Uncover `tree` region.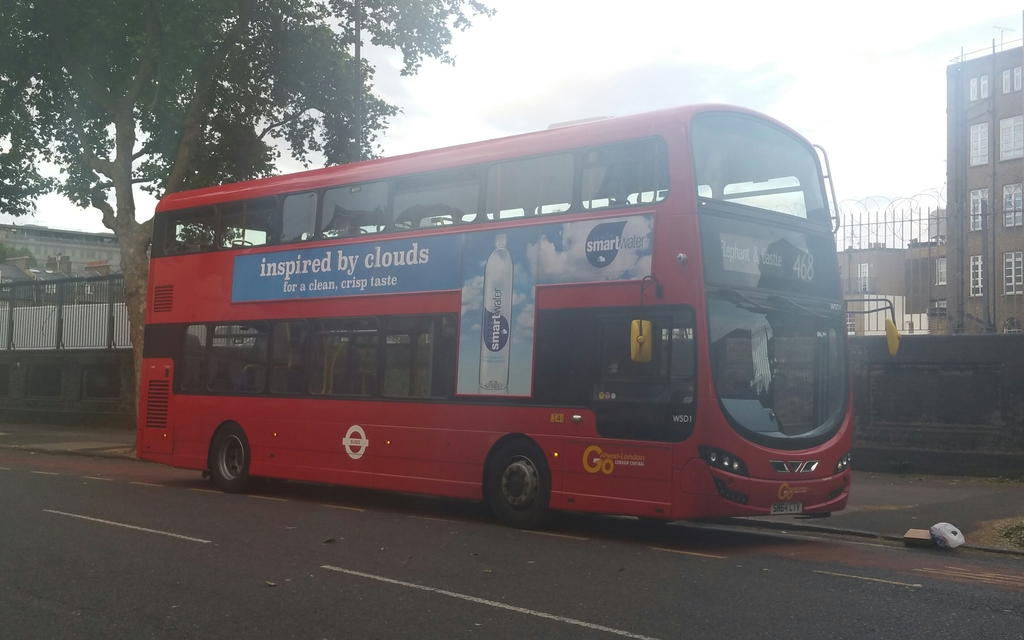
Uncovered: (x1=0, y1=0, x2=493, y2=457).
